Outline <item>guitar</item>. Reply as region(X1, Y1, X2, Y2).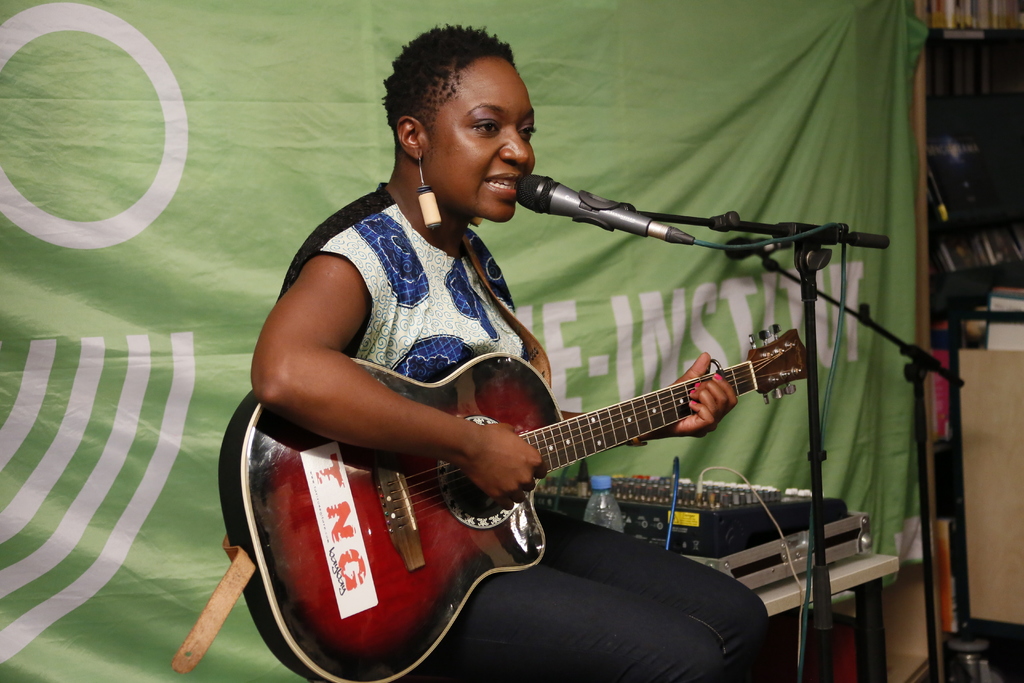
region(216, 324, 809, 682).
